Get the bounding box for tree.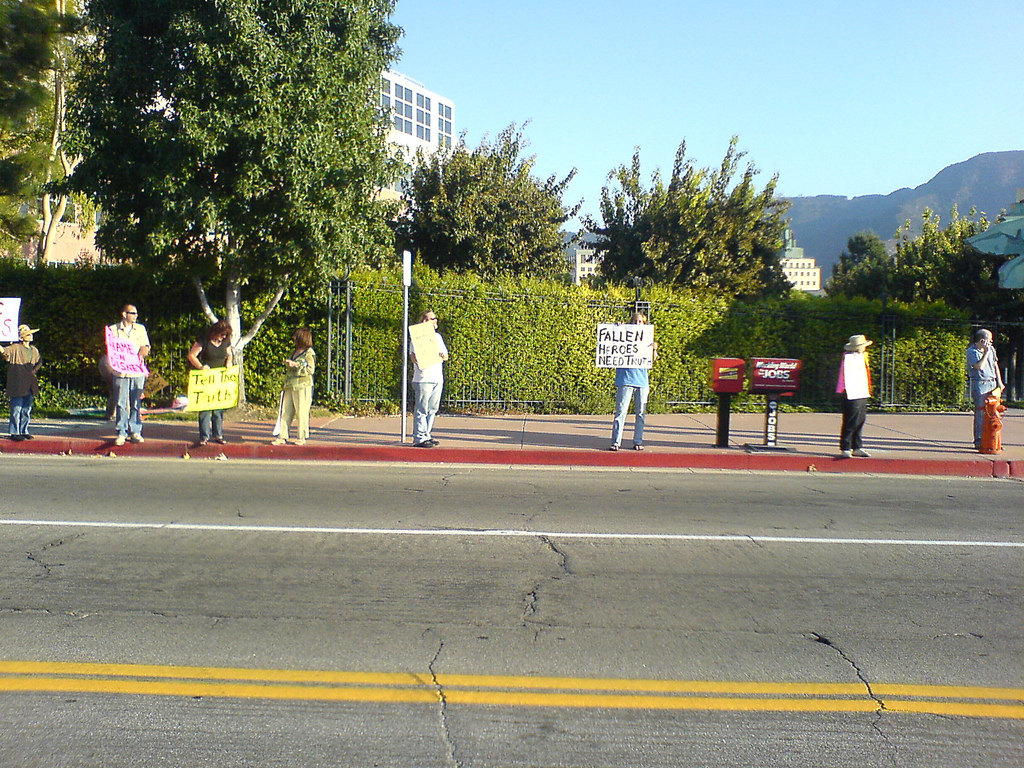
x1=75, y1=29, x2=417, y2=390.
